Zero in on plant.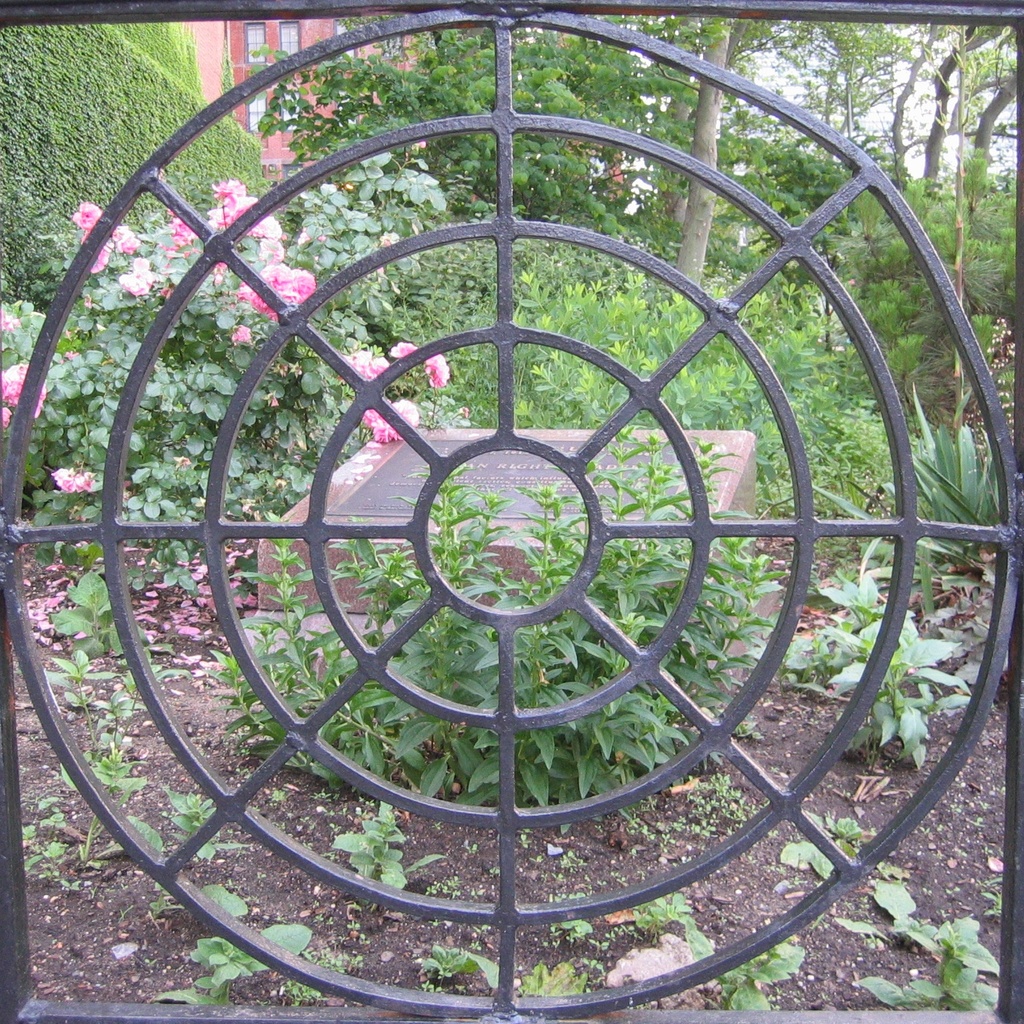
Zeroed in: BBox(158, 778, 271, 872).
